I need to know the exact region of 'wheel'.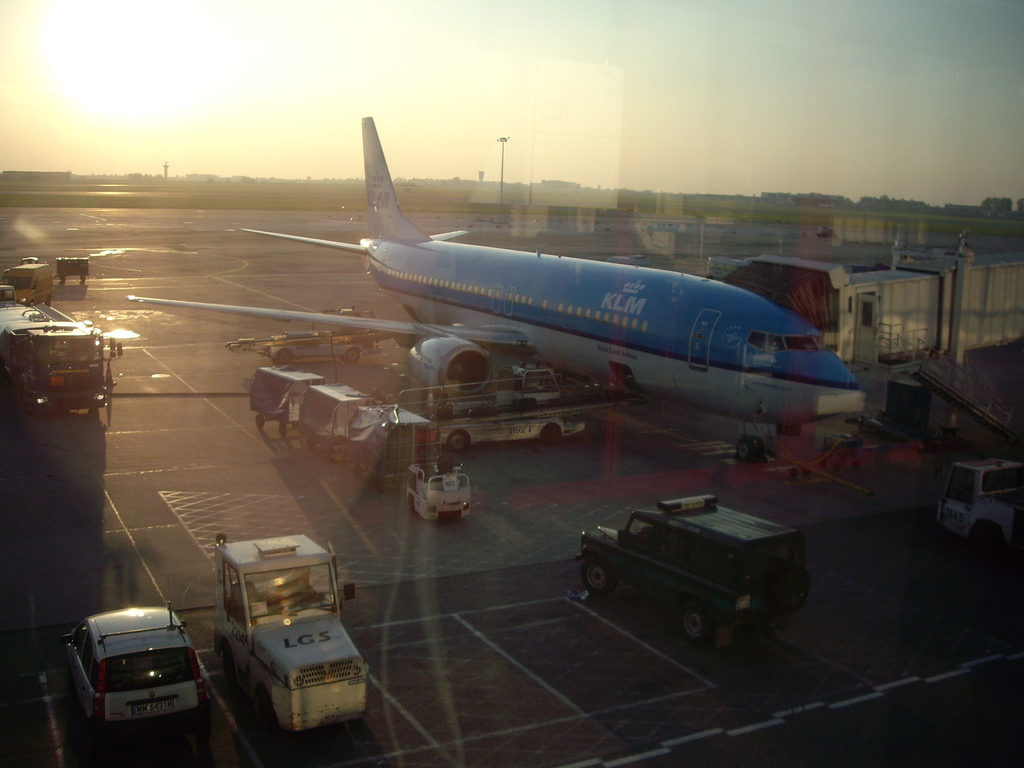
Region: box(279, 350, 294, 365).
